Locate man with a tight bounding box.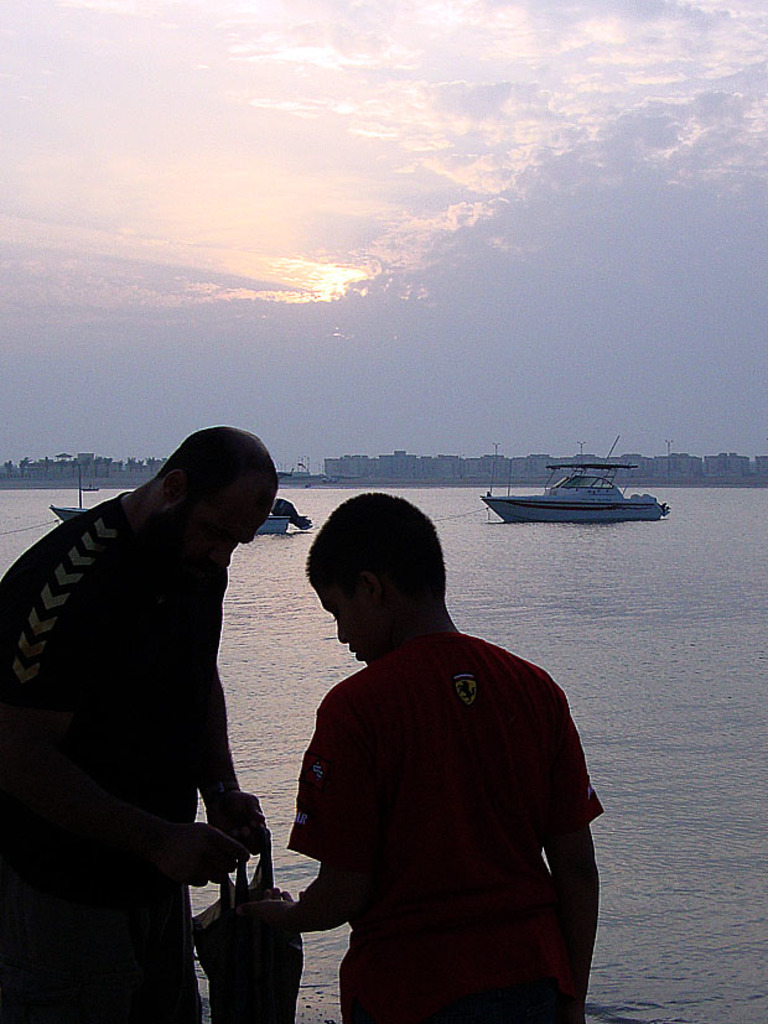
x1=0 y1=425 x2=279 y2=1023.
